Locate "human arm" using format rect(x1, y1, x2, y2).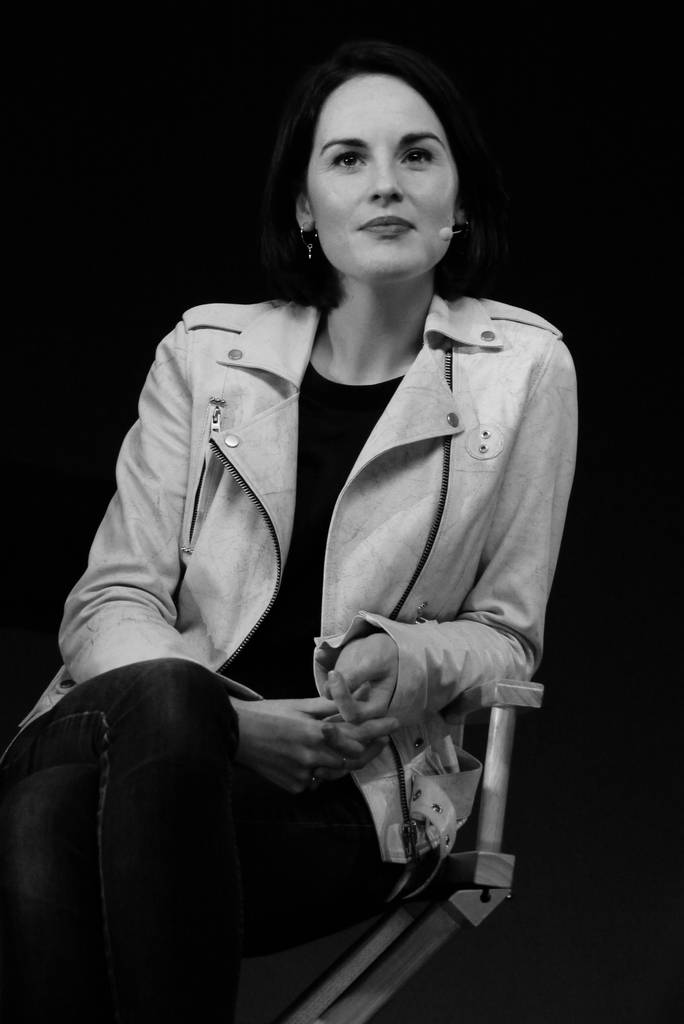
rect(56, 300, 335, 804).
